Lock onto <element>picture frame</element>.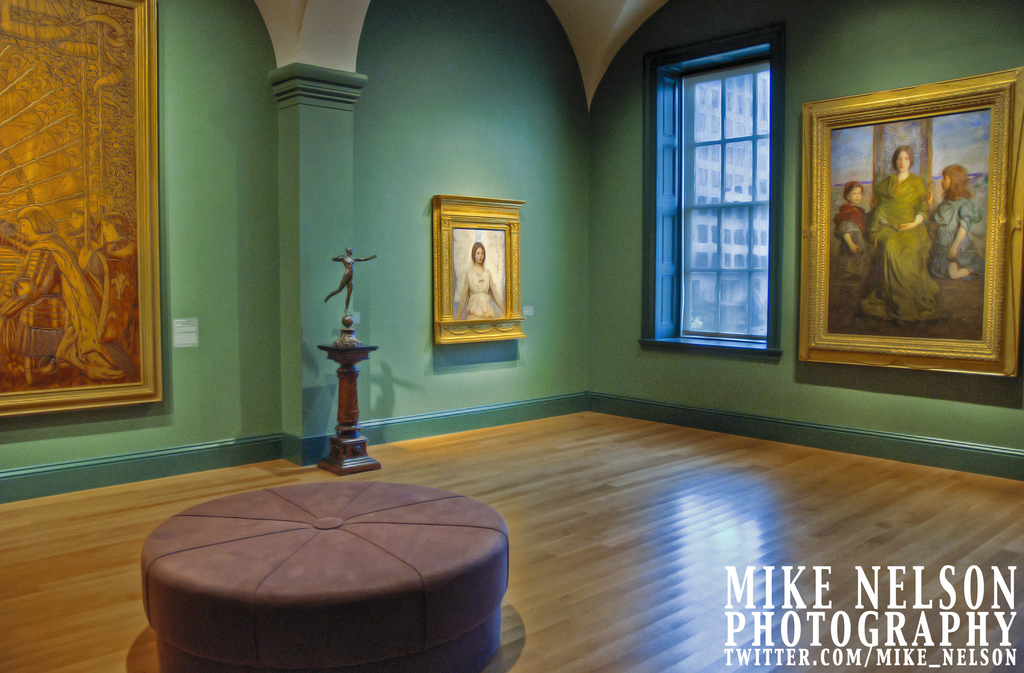
Locked: region(430, 198, 526, 343).
